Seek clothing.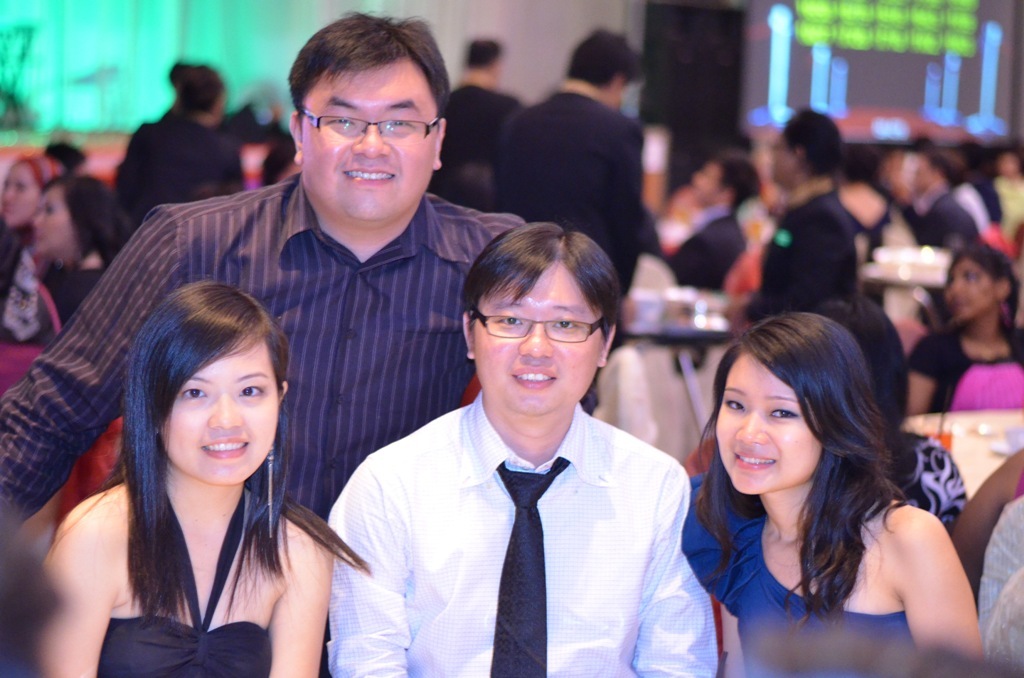
x1=326 y1=392 x2=720 y2=677.
